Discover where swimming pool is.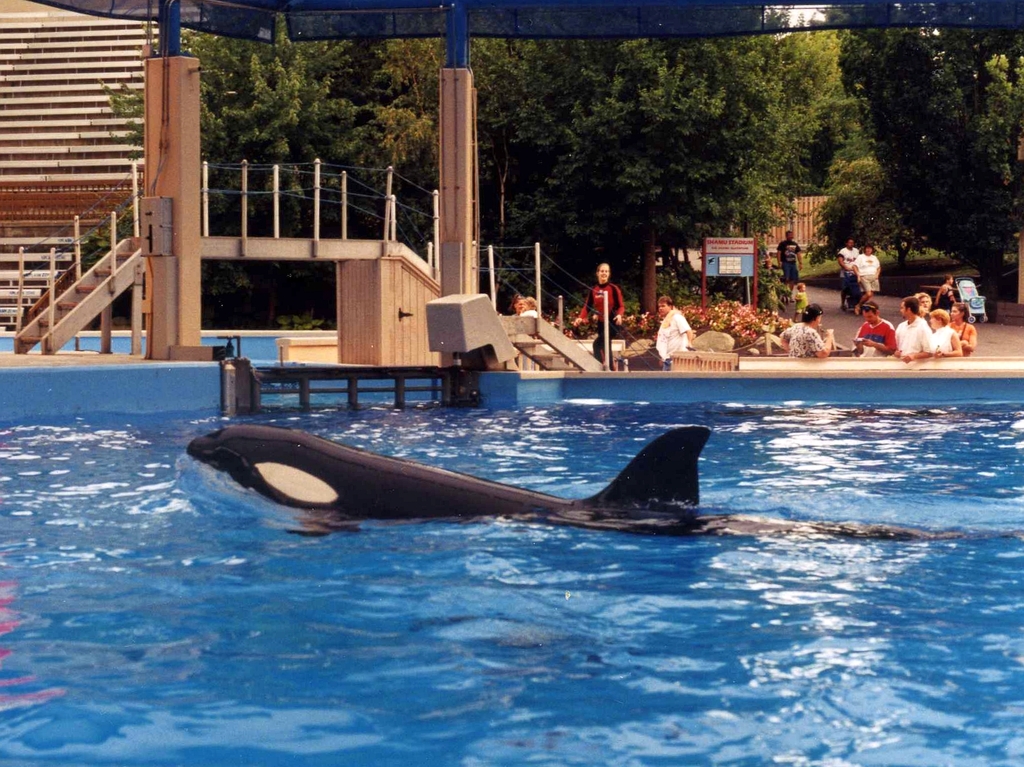
Discovered at (45,307,975,743).
